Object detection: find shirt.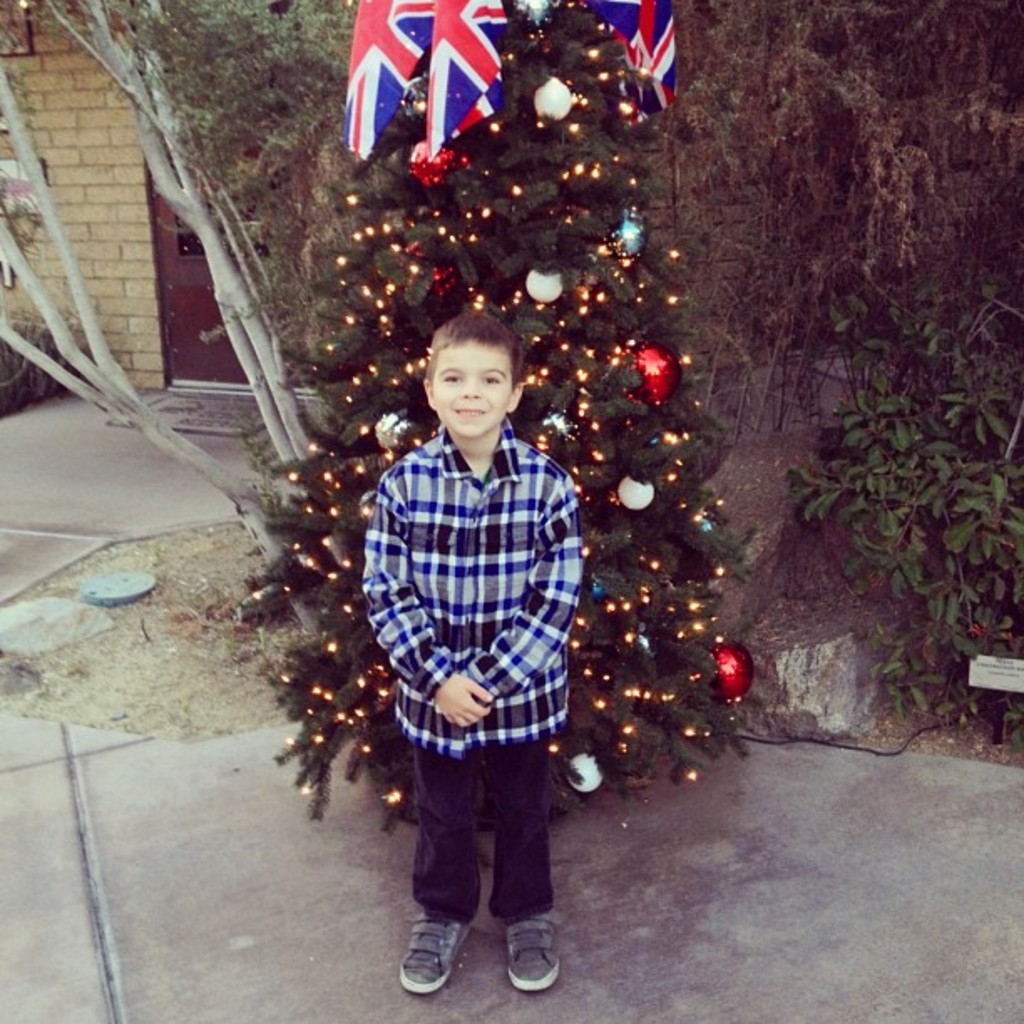
356/412/587/760.
